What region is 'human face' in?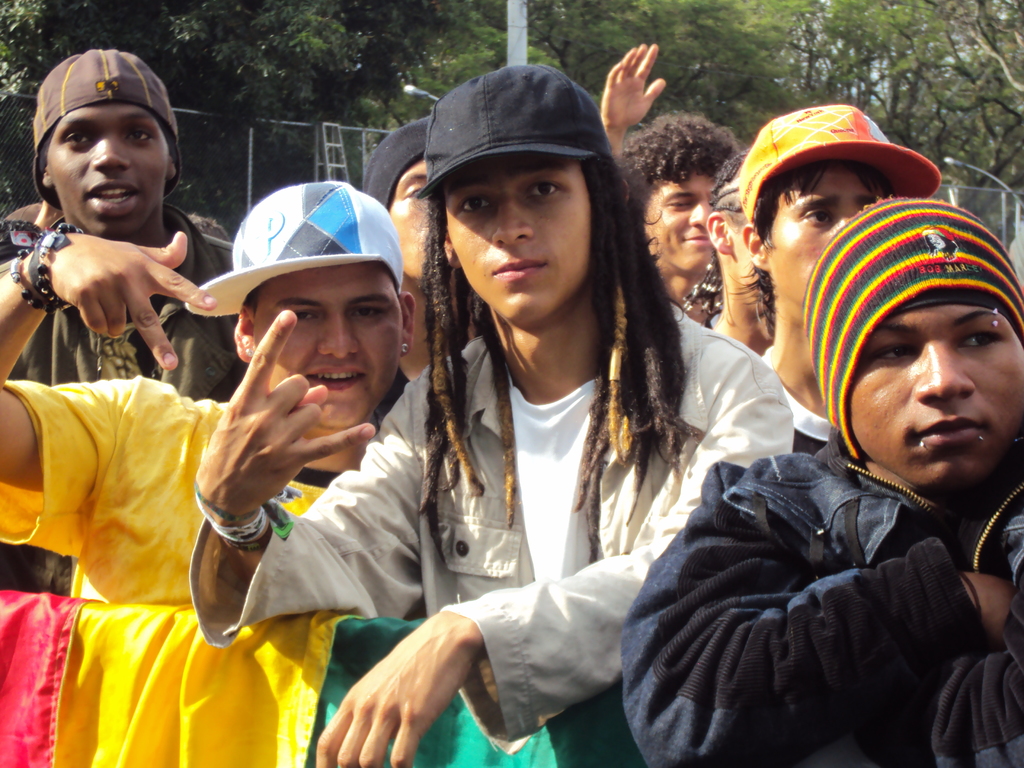
844,303,1023,499.
